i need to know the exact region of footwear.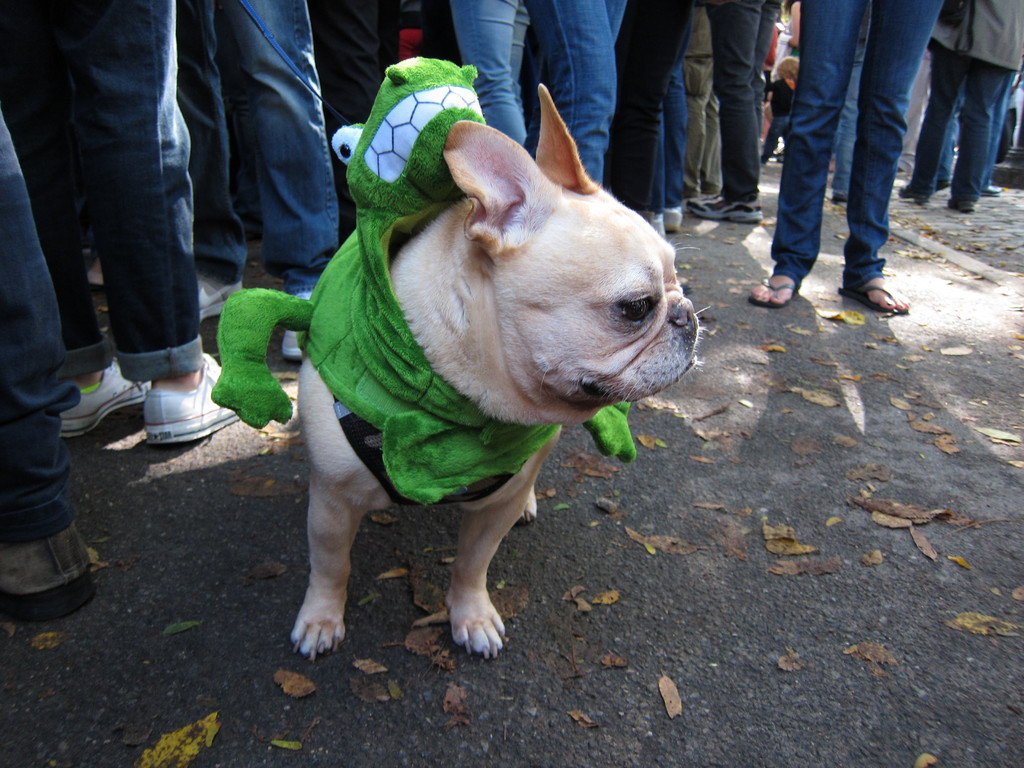
Region: x1=833, y1=193, x2=847, y2=210.
